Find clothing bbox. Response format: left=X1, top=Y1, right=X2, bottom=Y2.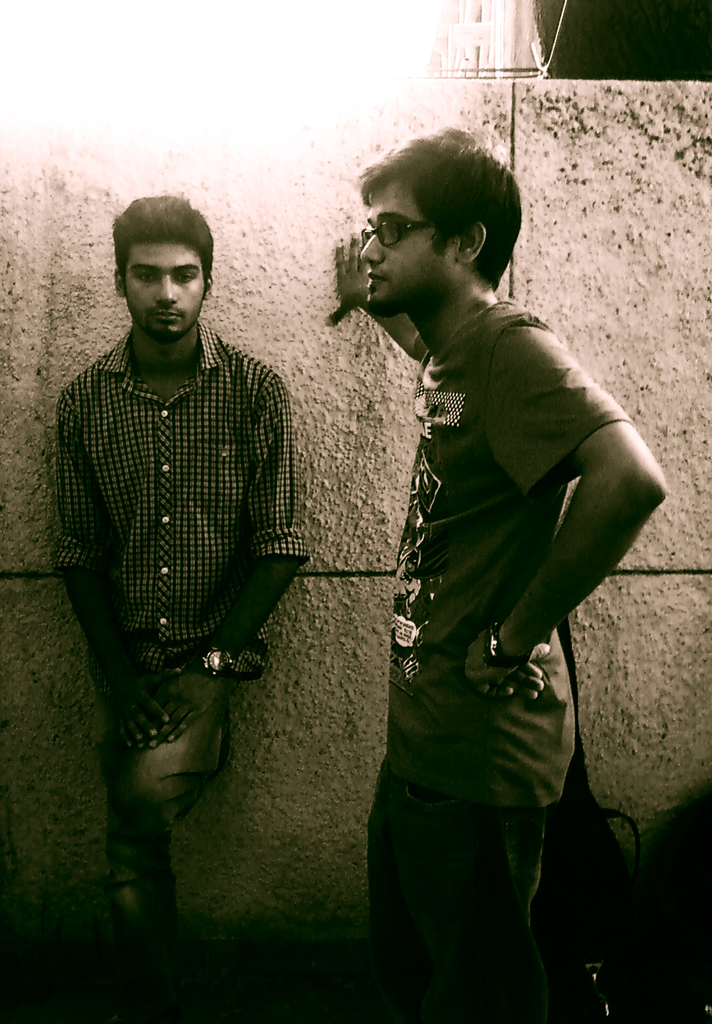
left=363, top=289, right=631, bottom=1023.
